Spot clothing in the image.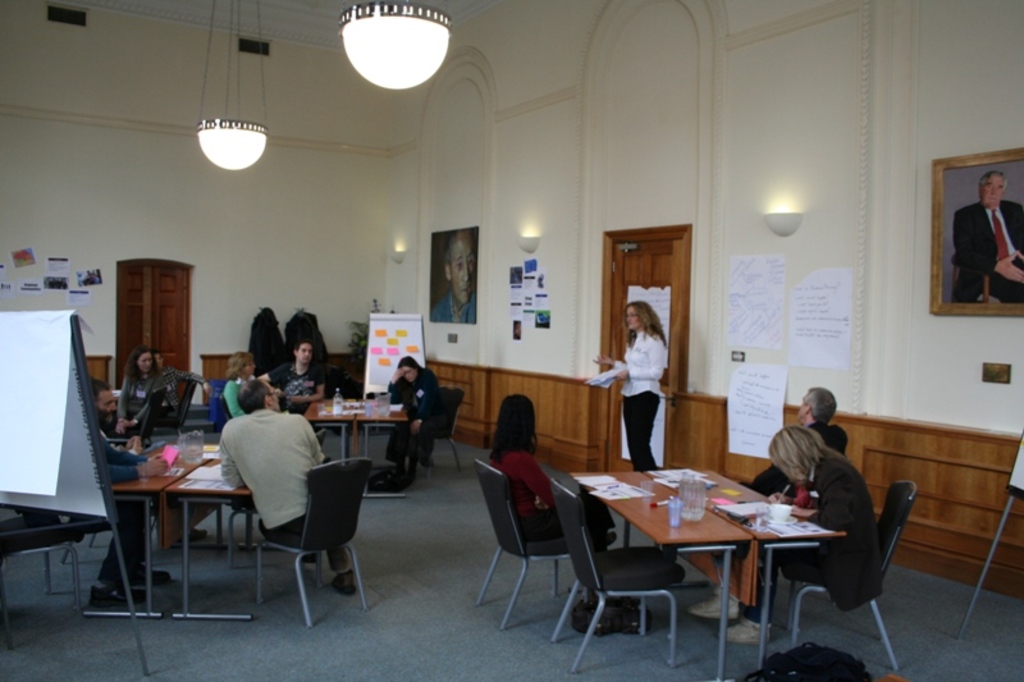
clothing found at BBox(947, 201, 1023, 307).
